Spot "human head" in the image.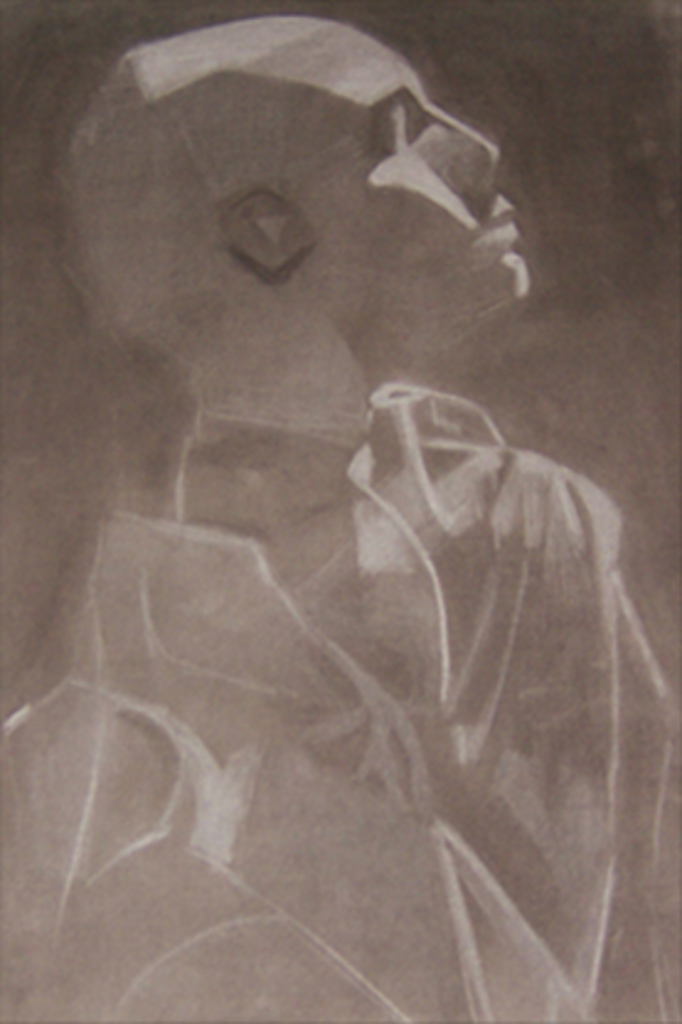
"human head" found at region(54, 15, 544, 443).
